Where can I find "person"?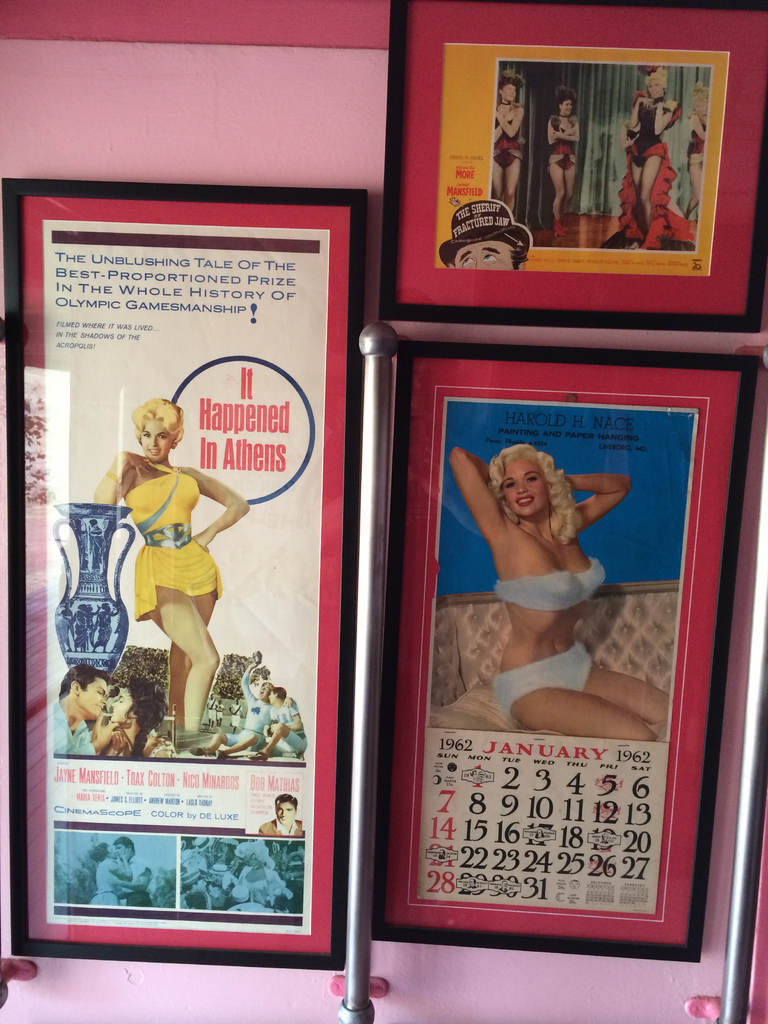
You can find it at bbox=(251, 687, 310, 762).
